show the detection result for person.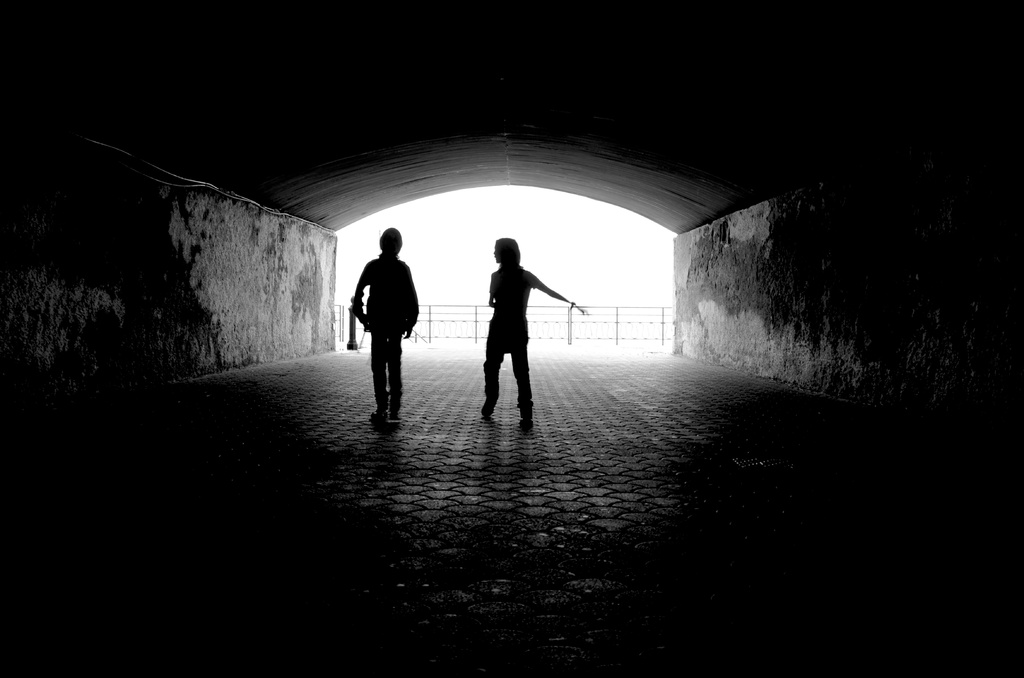
349 220 428 425.
